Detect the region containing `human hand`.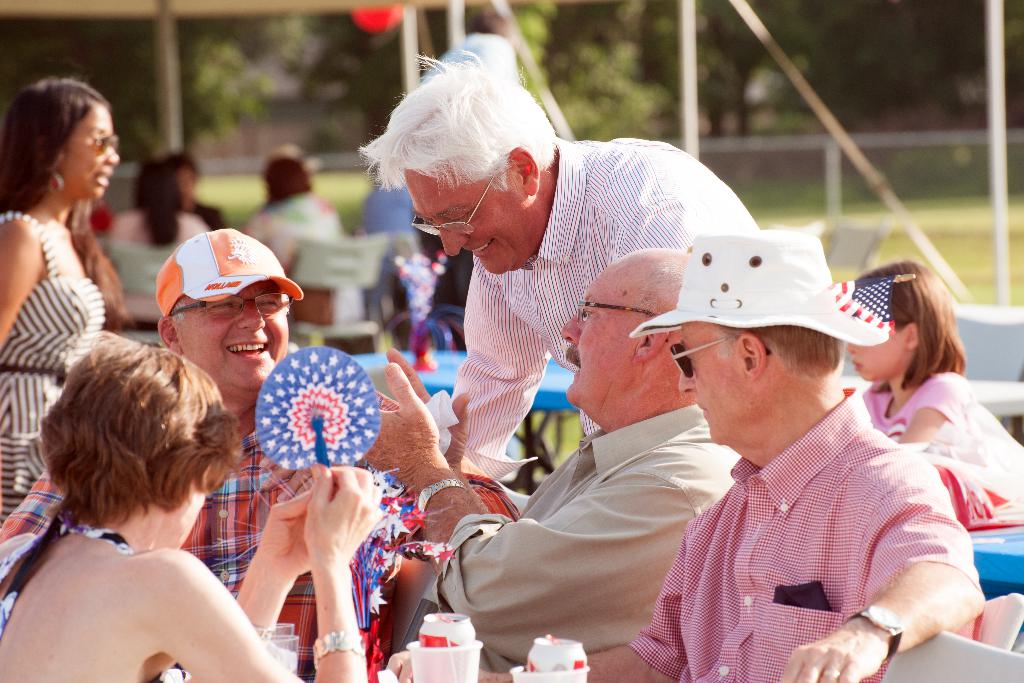
pyautogui.locateOnScreen(778, 625, 888, 682).
